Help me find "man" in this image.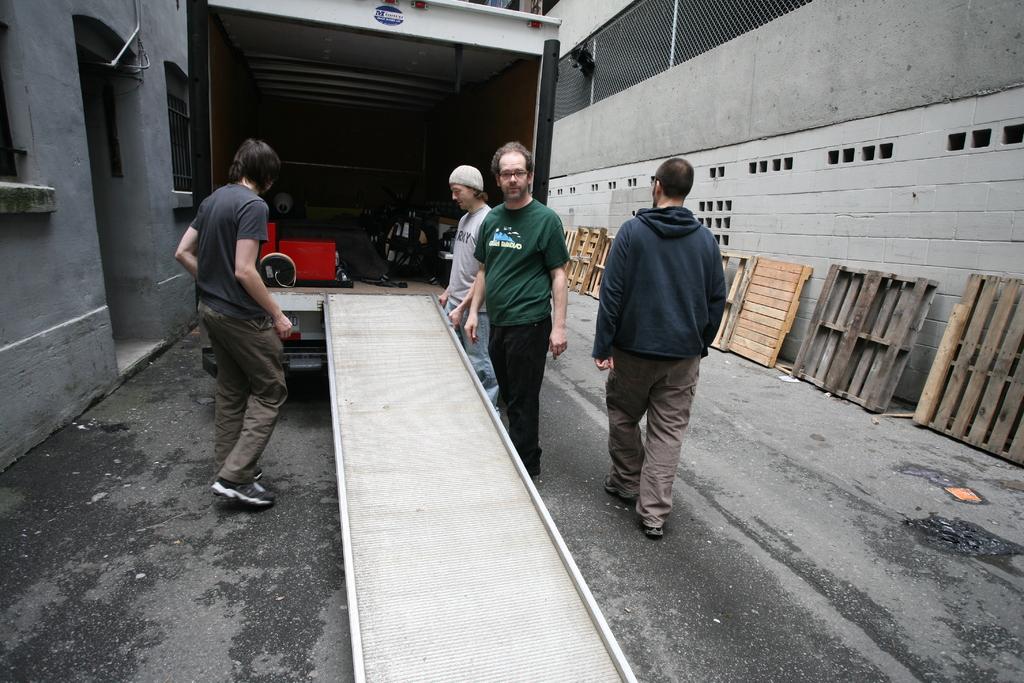
Found it: 173, 131, 297, 488.
